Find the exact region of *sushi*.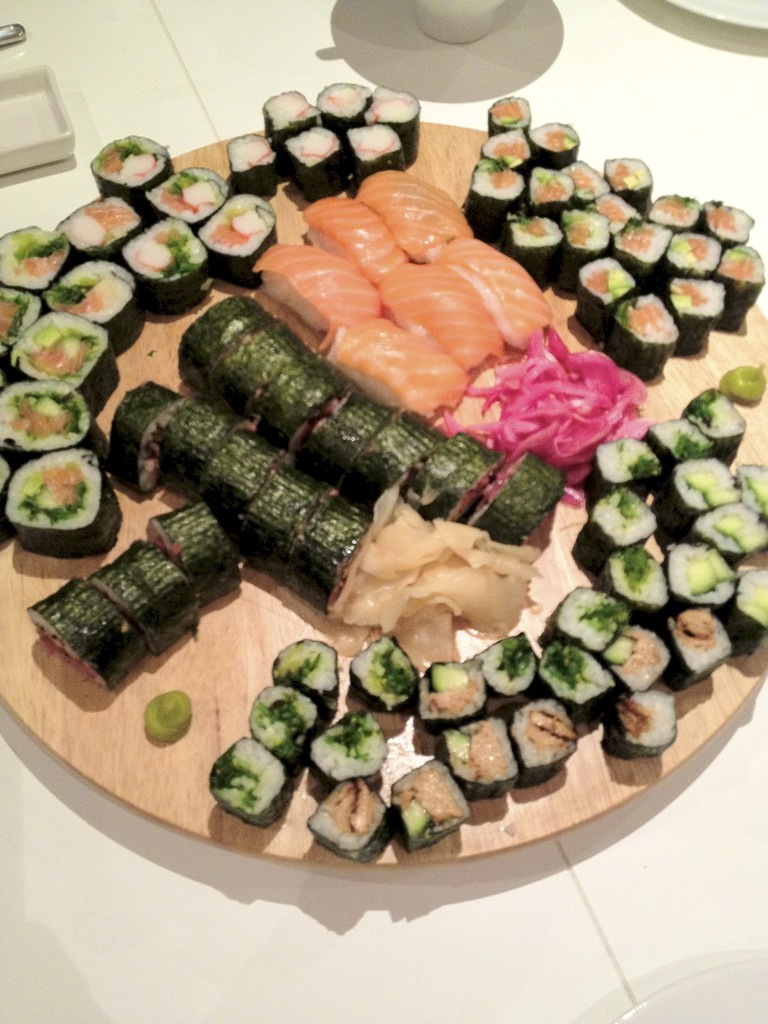
Exact region: detection(637, 408, 717, 490).
